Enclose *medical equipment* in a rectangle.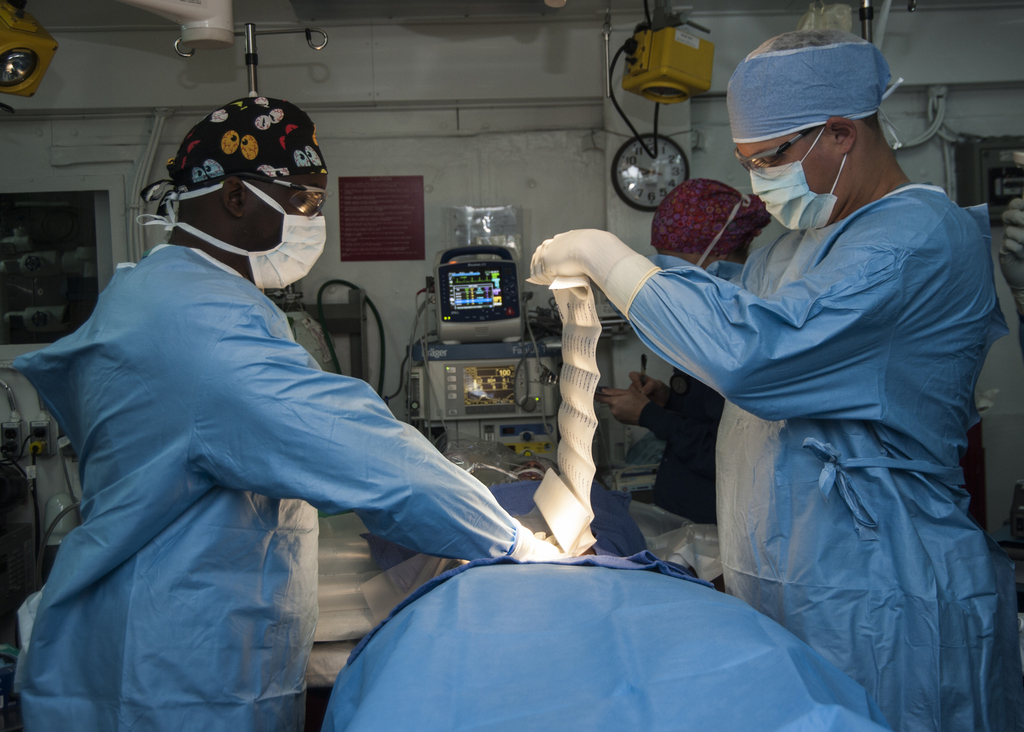
[left=170, top=22, right=343, bottom=380].
